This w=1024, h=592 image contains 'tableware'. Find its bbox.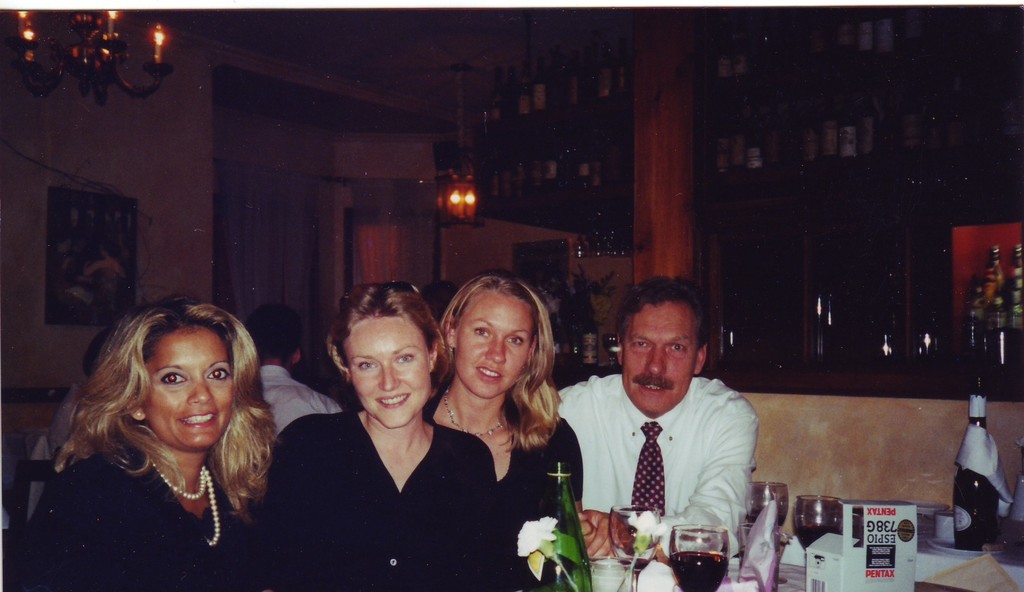
586, 556, 630, 591.
